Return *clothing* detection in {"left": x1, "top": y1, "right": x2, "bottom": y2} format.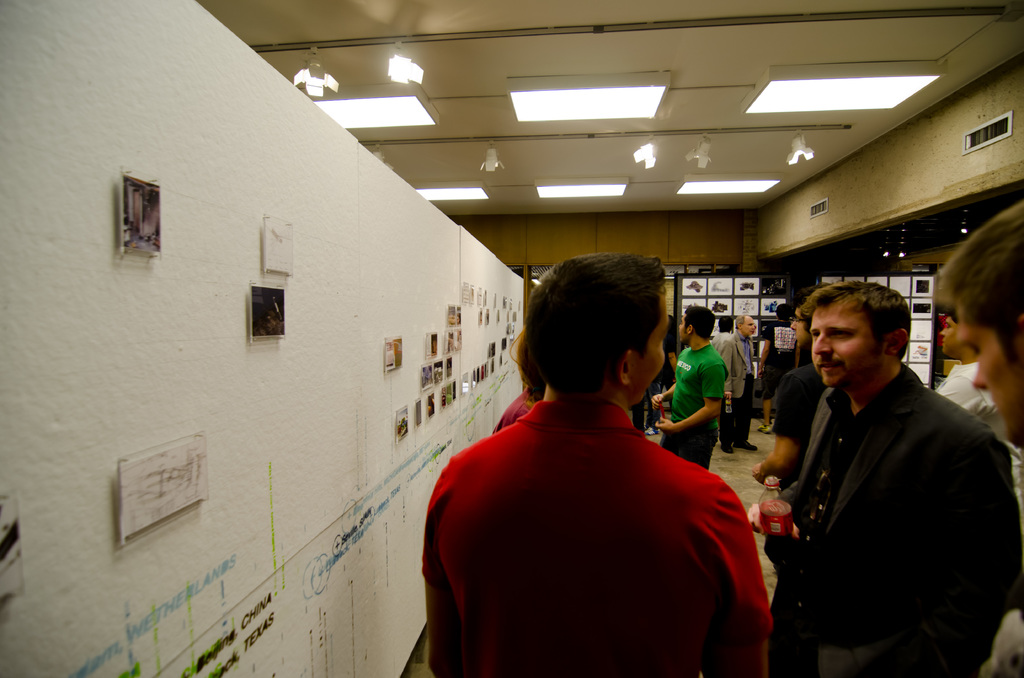
{"left": 931, "top": 359, "right": 1008, "bottom": 448}.
